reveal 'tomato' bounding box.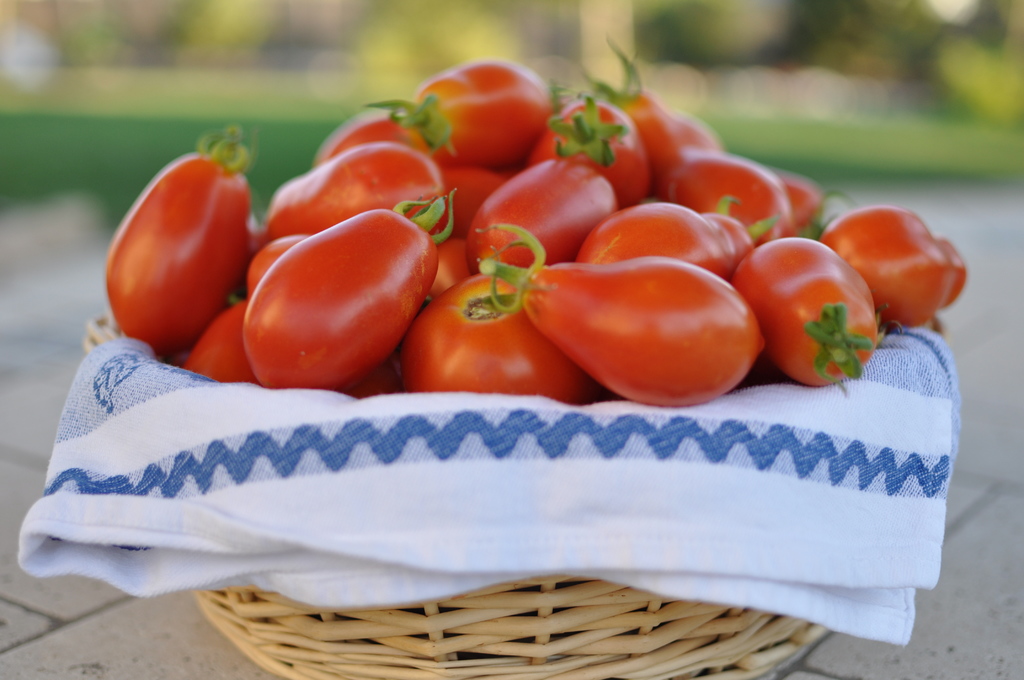
Revealed: detection(820, 206, 950, 325).
